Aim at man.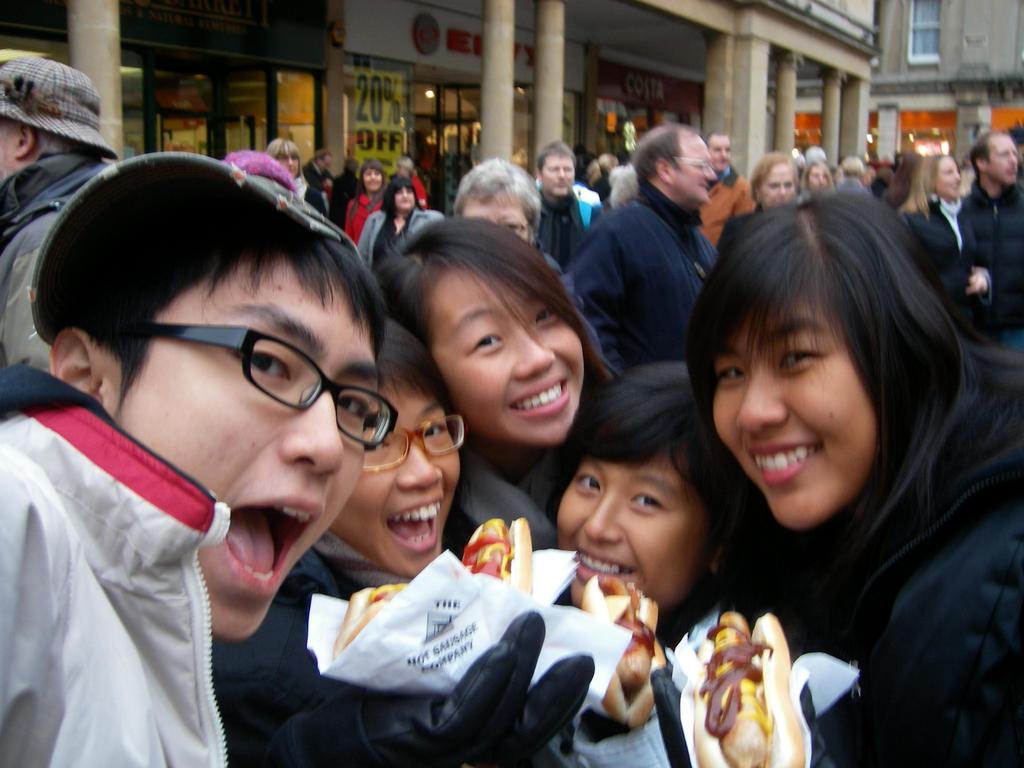
Aimed at BBox(0, 150, 384, 767).
